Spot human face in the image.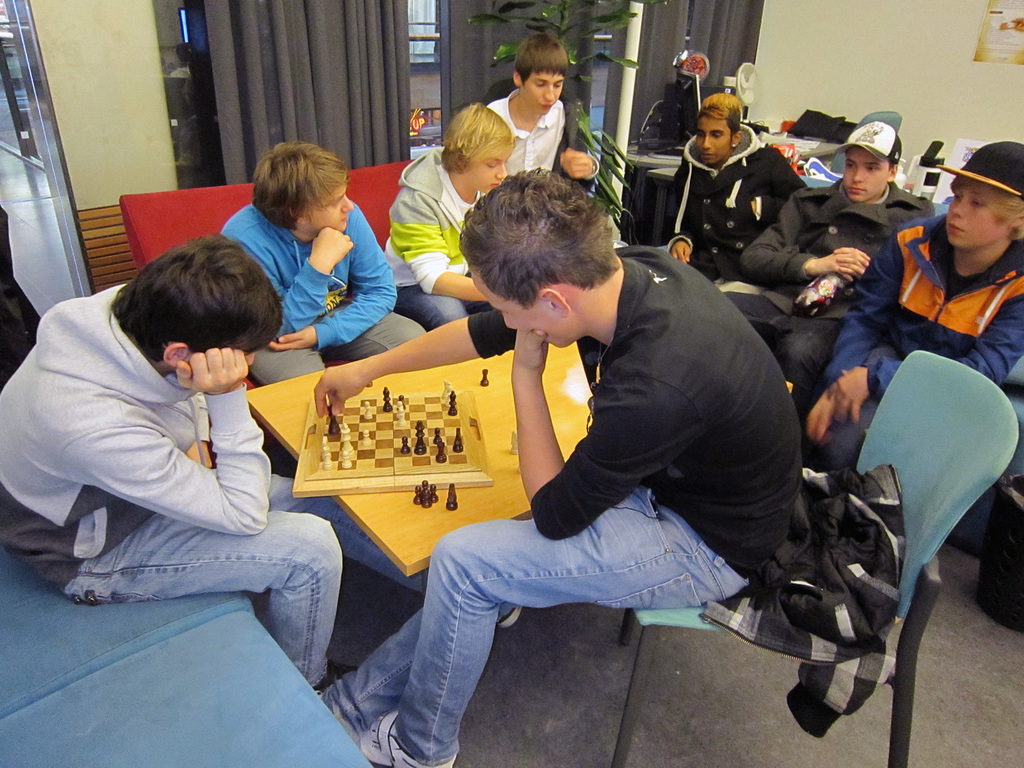
human face found at 473/275/566/346.
